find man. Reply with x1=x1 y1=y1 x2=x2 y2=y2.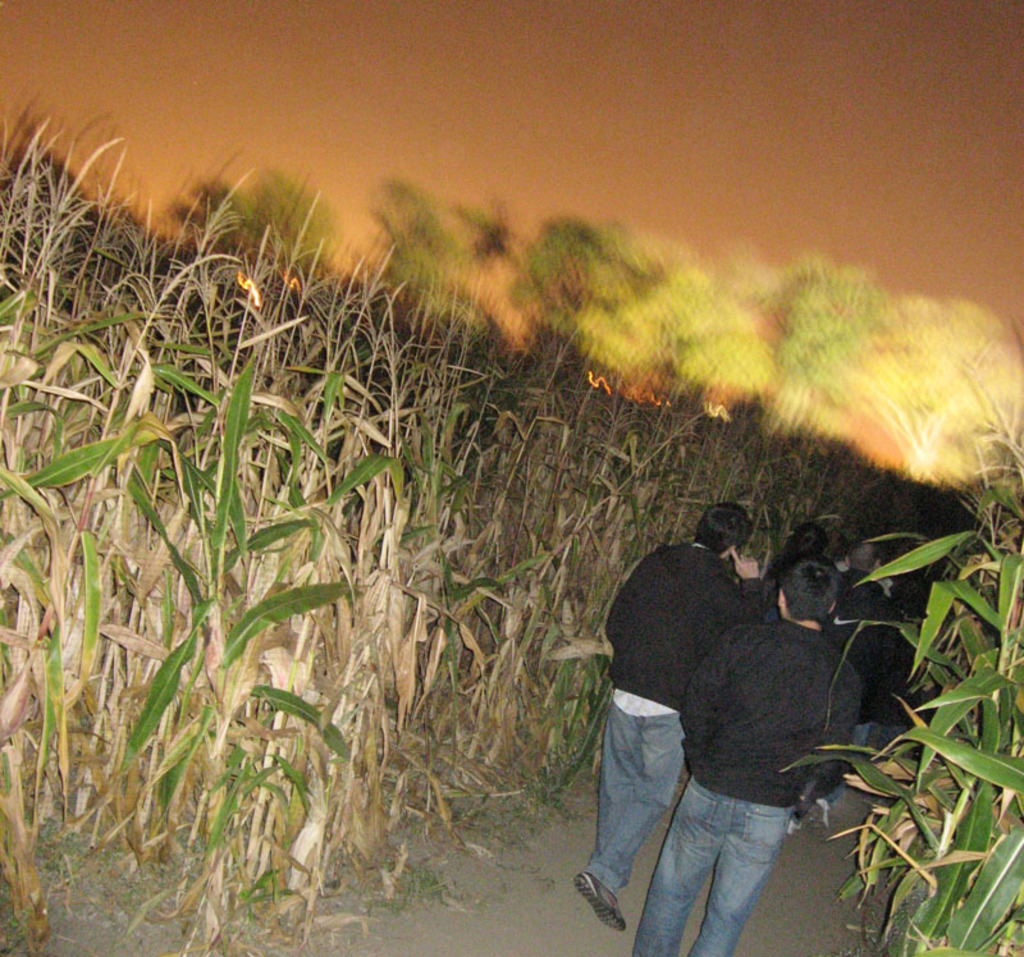
x1=680 y1=555 x2=850 y2=956.
